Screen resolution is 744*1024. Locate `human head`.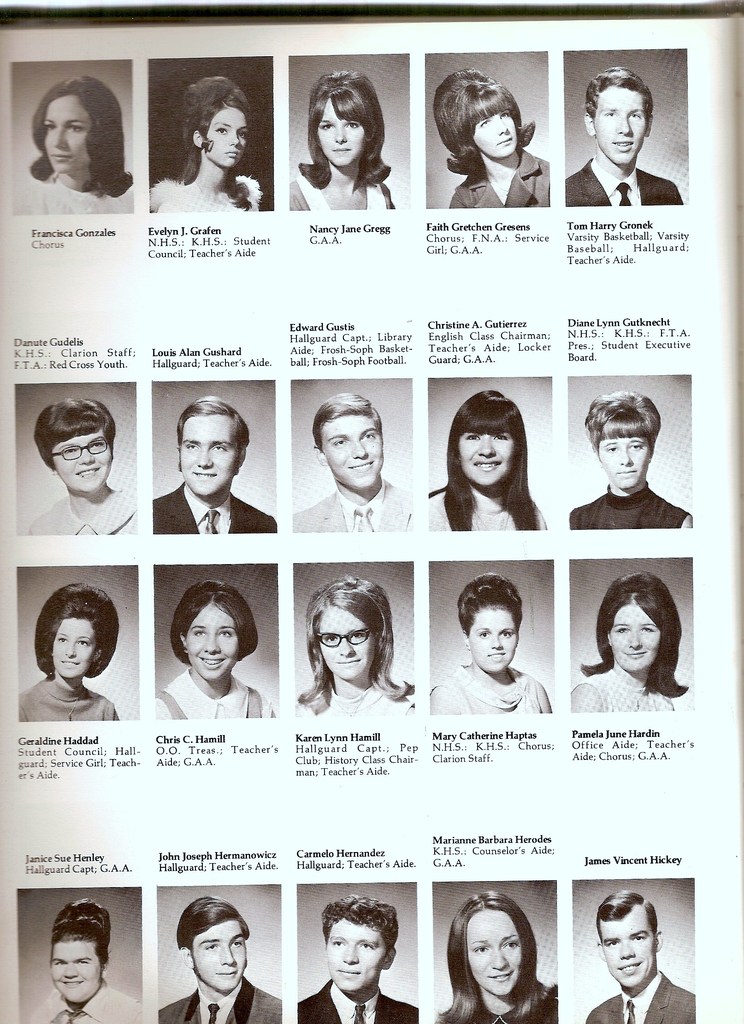
{"left": 589, "top": 61, "right": 667, "bottom": 156}.
